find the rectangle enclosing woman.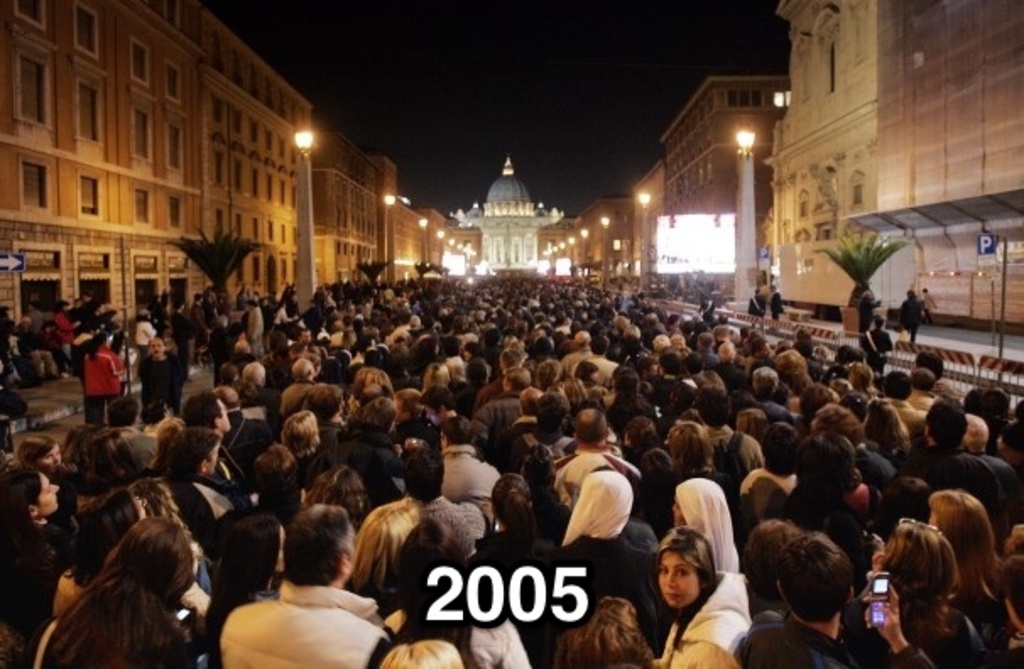
667,416,725,480.
